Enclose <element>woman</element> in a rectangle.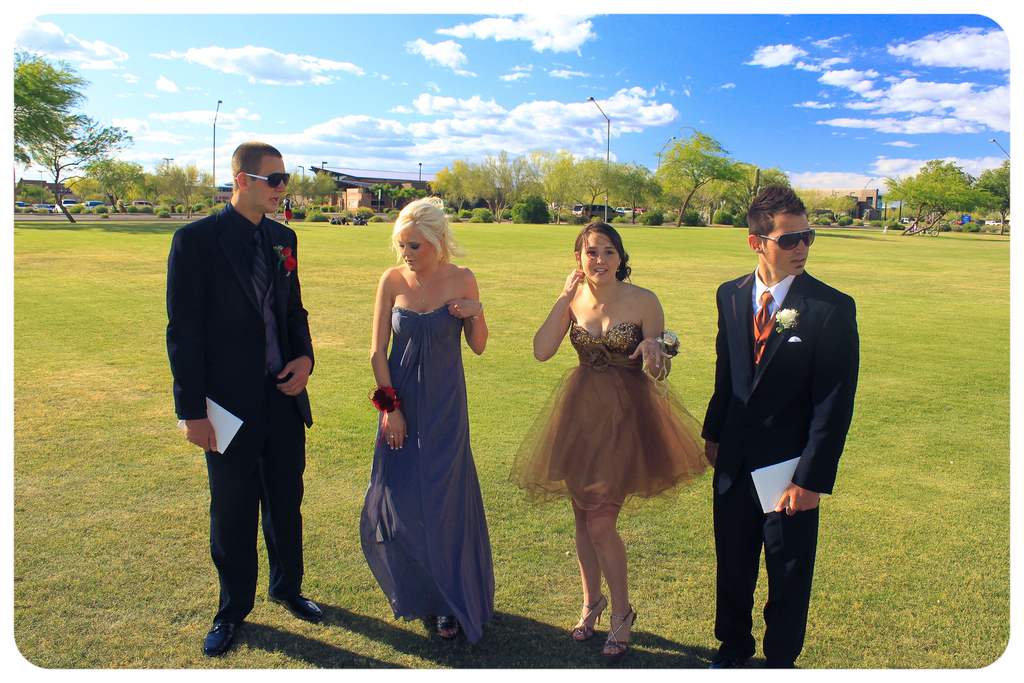
x1=509 y1=220 x2=720 y2=661.
